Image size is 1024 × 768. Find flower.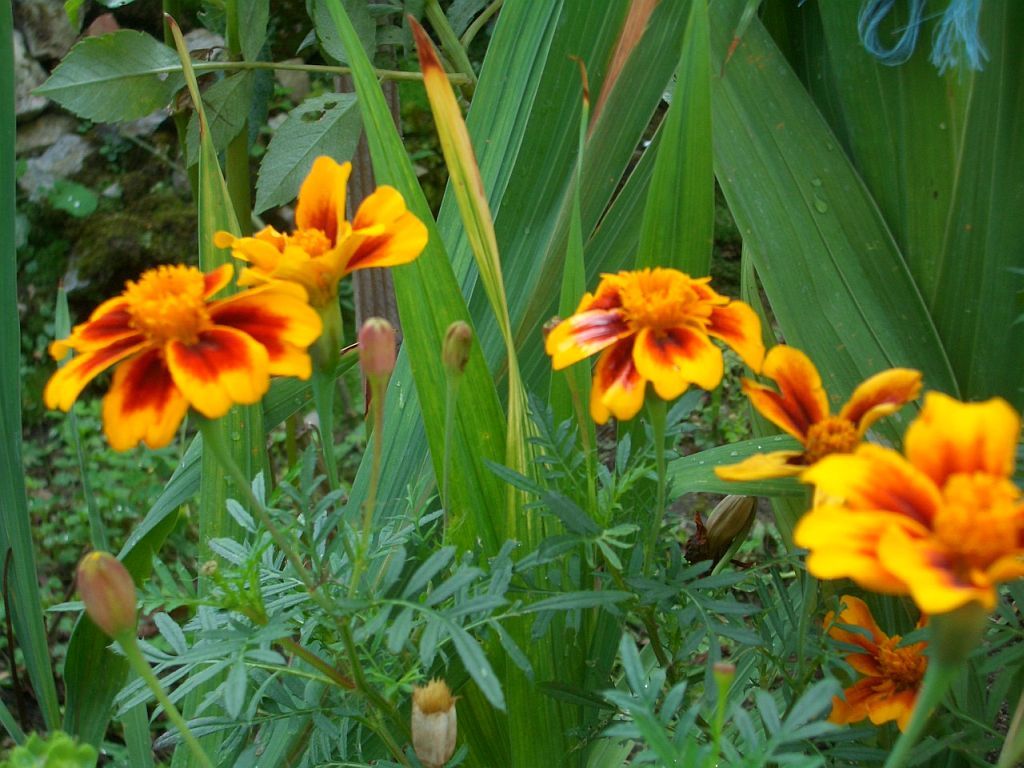
select_region(43, 260, 334, 451).
